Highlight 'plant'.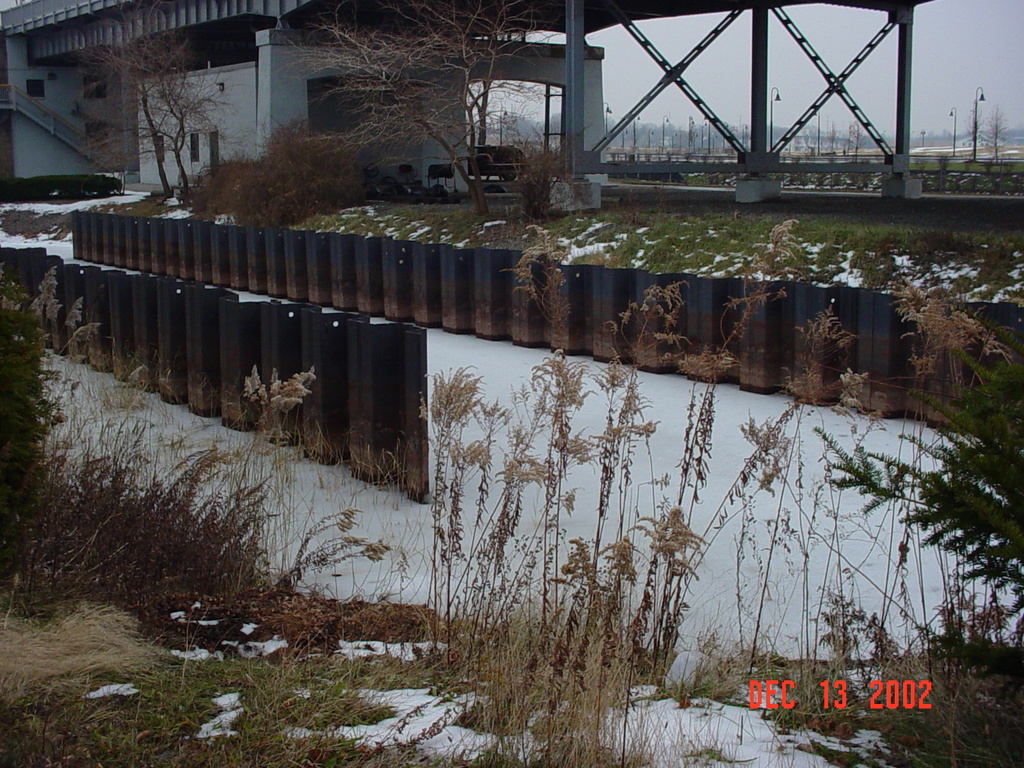
Highlighted region: <bbox>511, 137, 591, 215</bbox>.
